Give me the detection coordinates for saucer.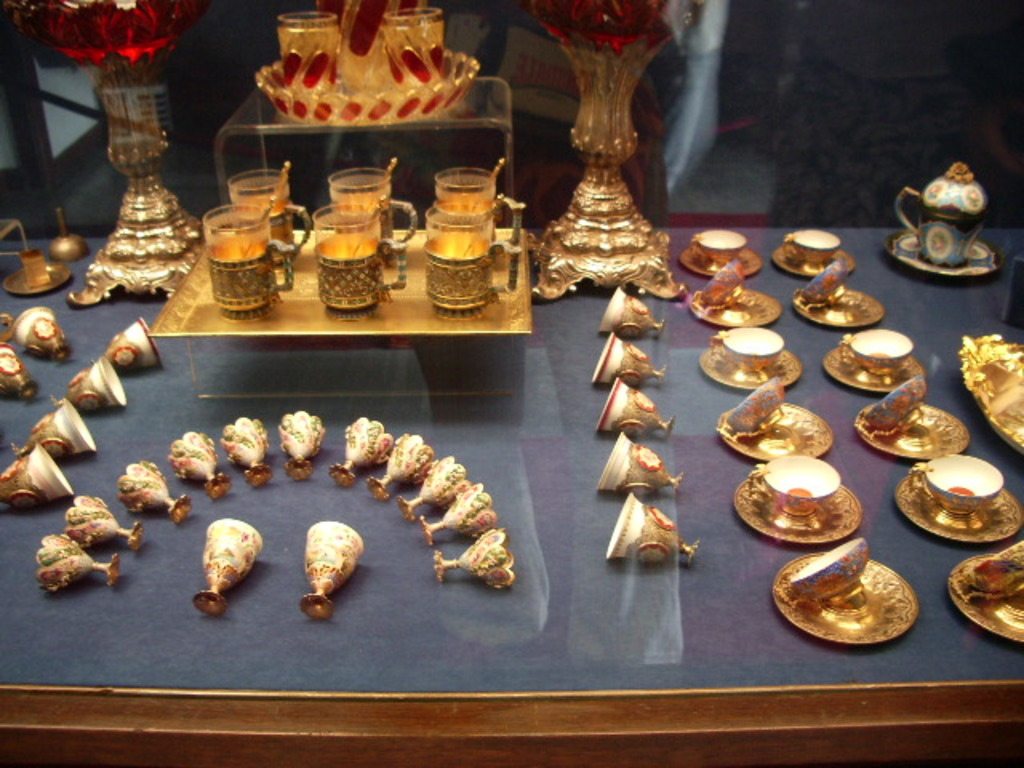
[x1=856, y1=400, x2=970, y2=461].
